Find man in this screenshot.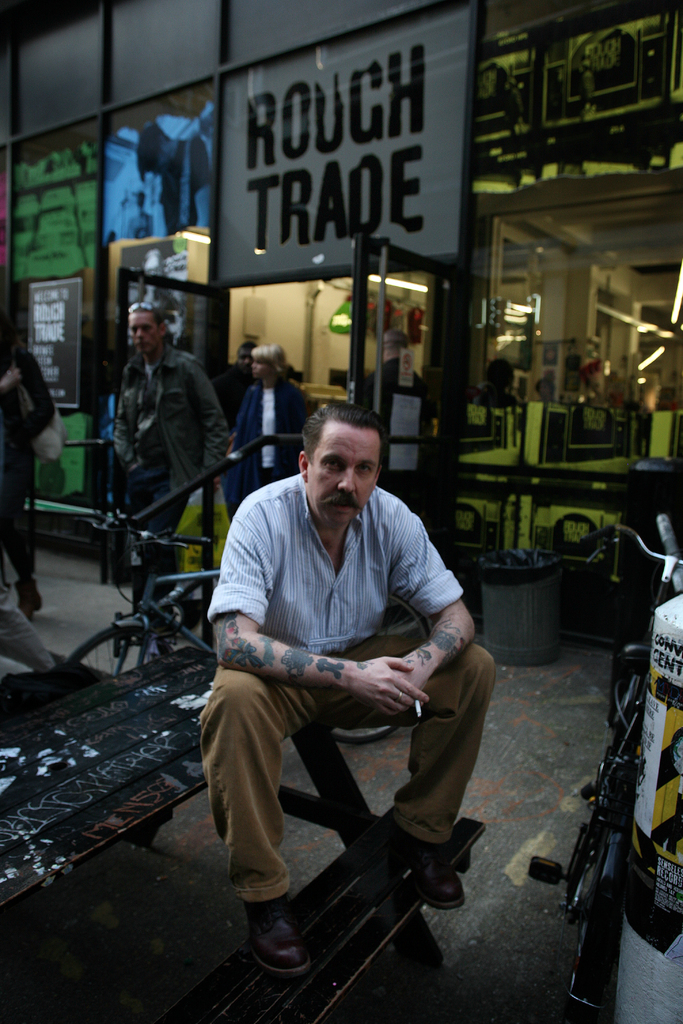
The bounding box for man is x1=195, y1=363, x2=500, y2=980.
